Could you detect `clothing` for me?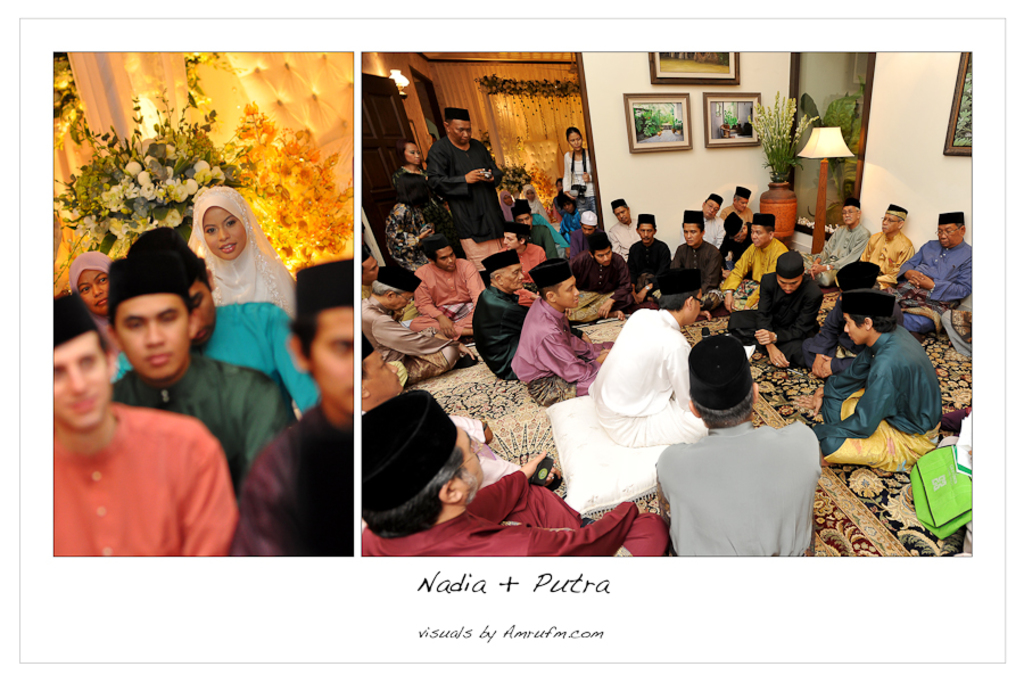
Detection result: x1=653, y1=415, x2=823, y2=560.
